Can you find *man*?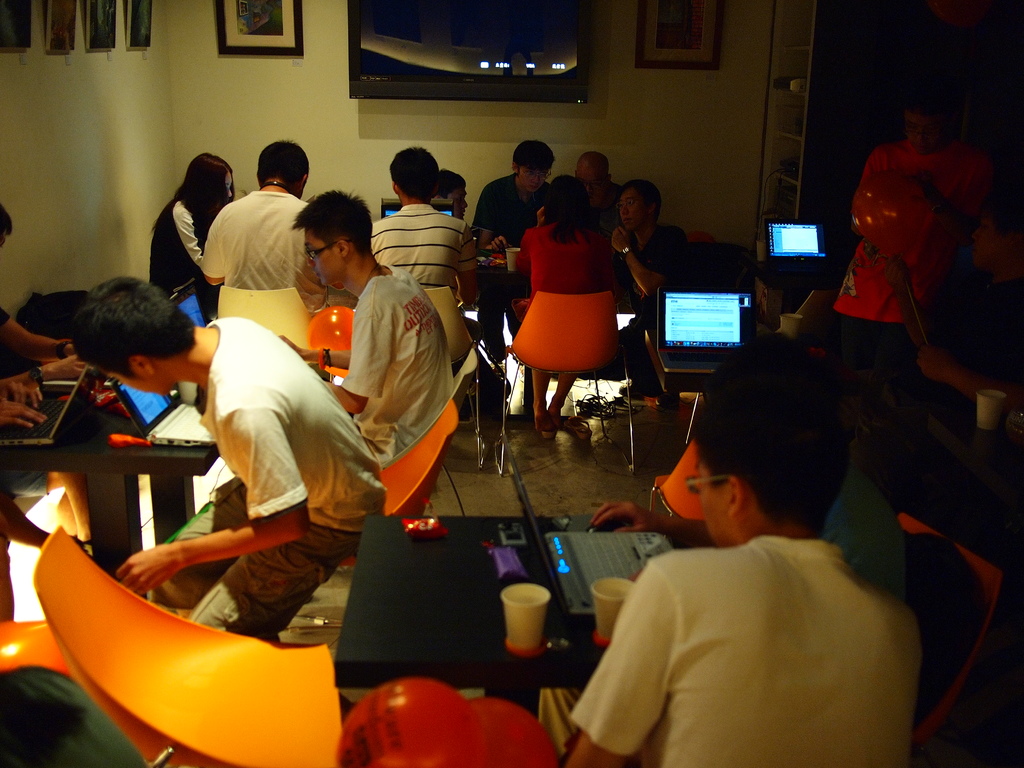
Yes, bounding box: (819,98,1010,488).
